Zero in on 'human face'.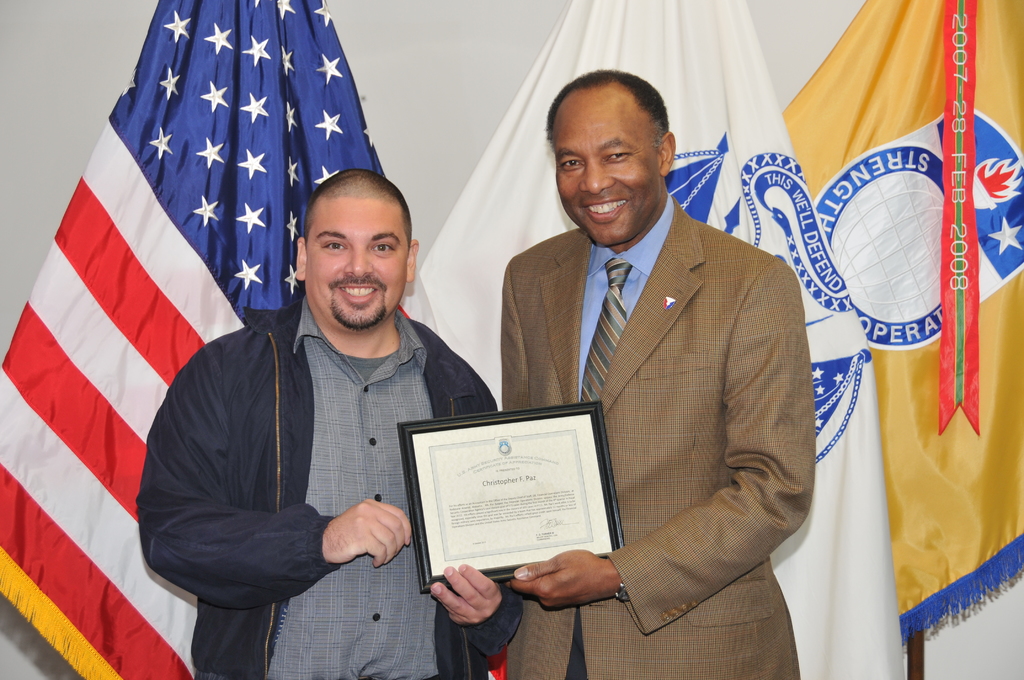
Zeroed in: crop(303, 197, 405, 327).
